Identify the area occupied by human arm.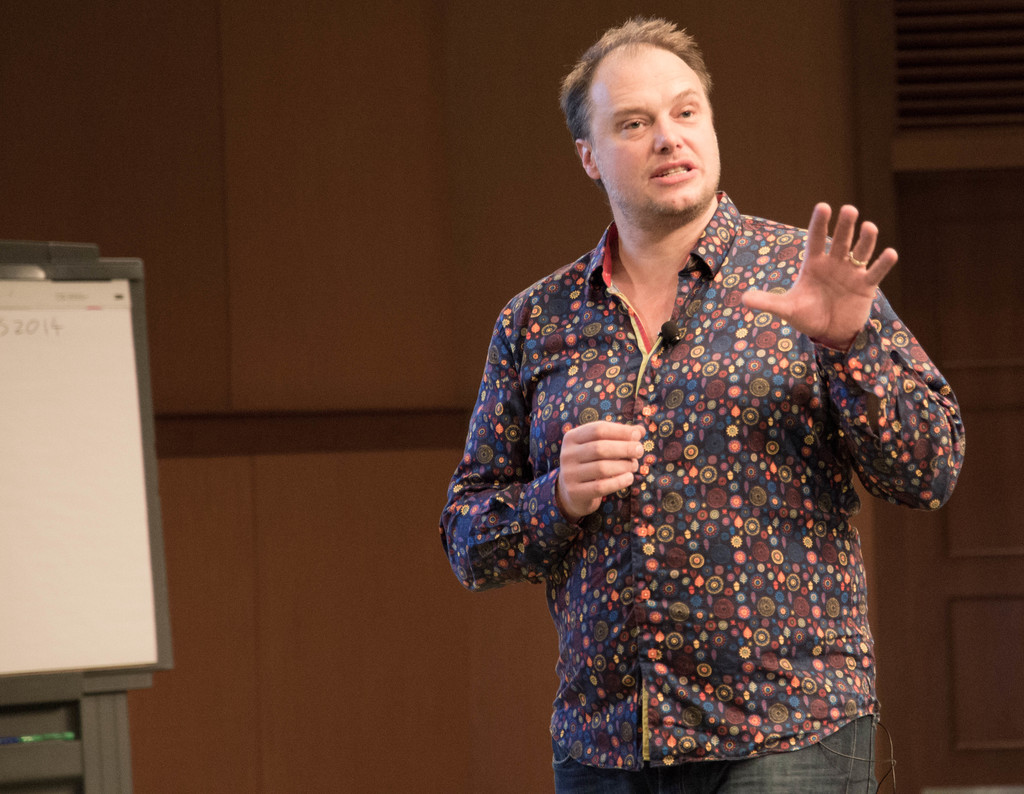
Area: l=840, t=277, r=968, b=539.
